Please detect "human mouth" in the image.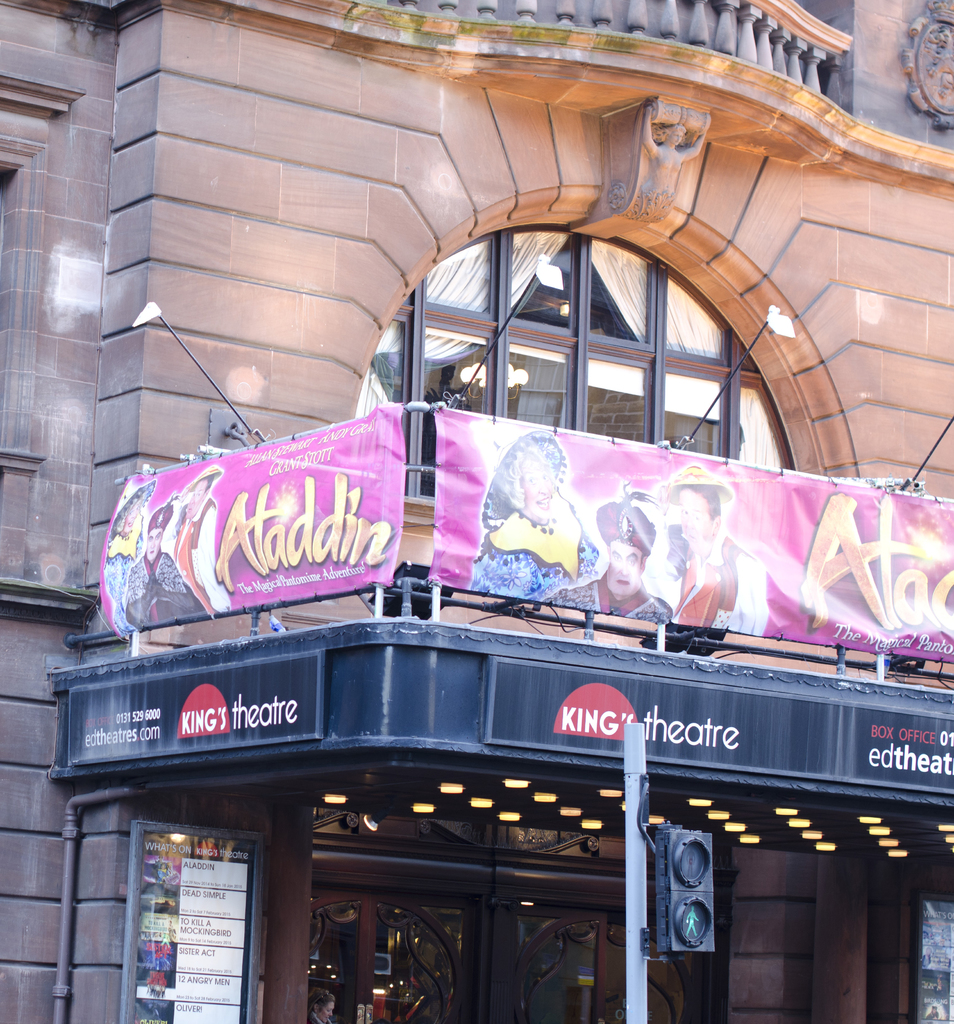
[127, 520, 134, 529].
